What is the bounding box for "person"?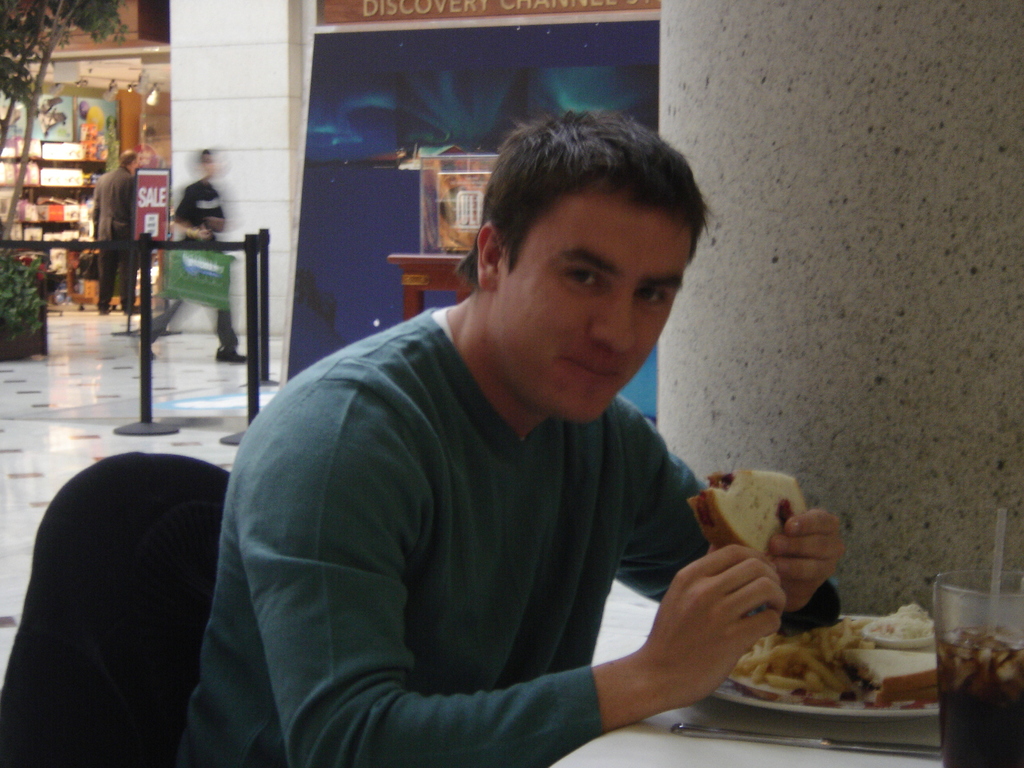
[left=85, top=145, right=143, bottom=323].
